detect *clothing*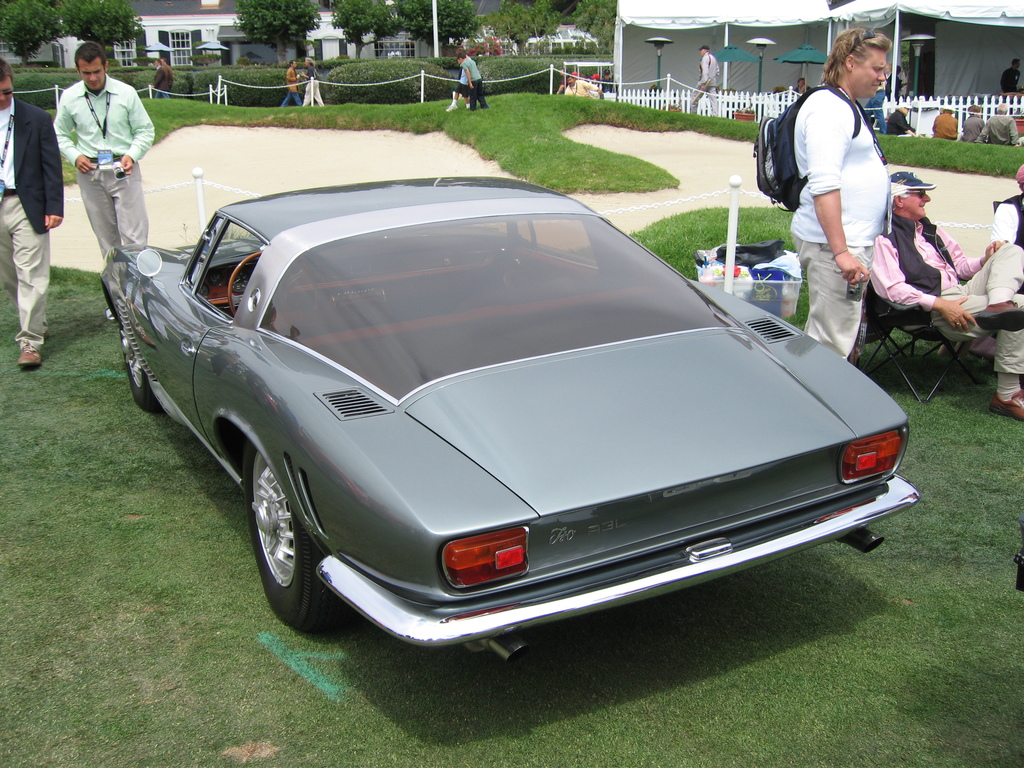
(794,83,808,98)
